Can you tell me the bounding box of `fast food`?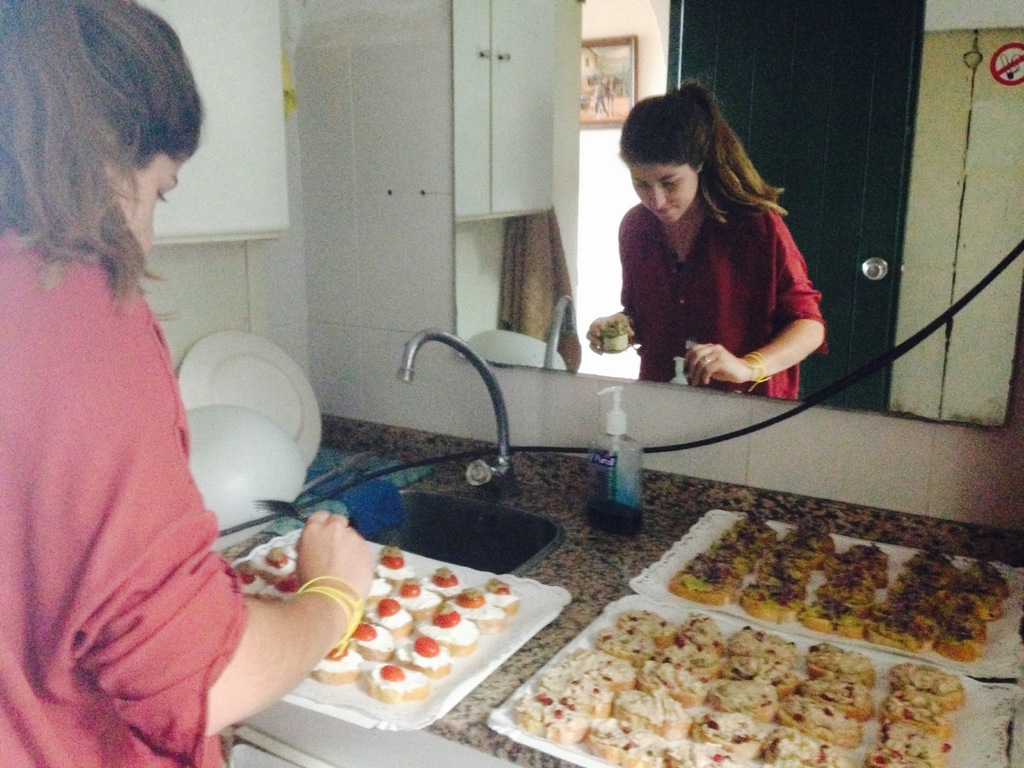
locate(516, 686, 593, 746).
